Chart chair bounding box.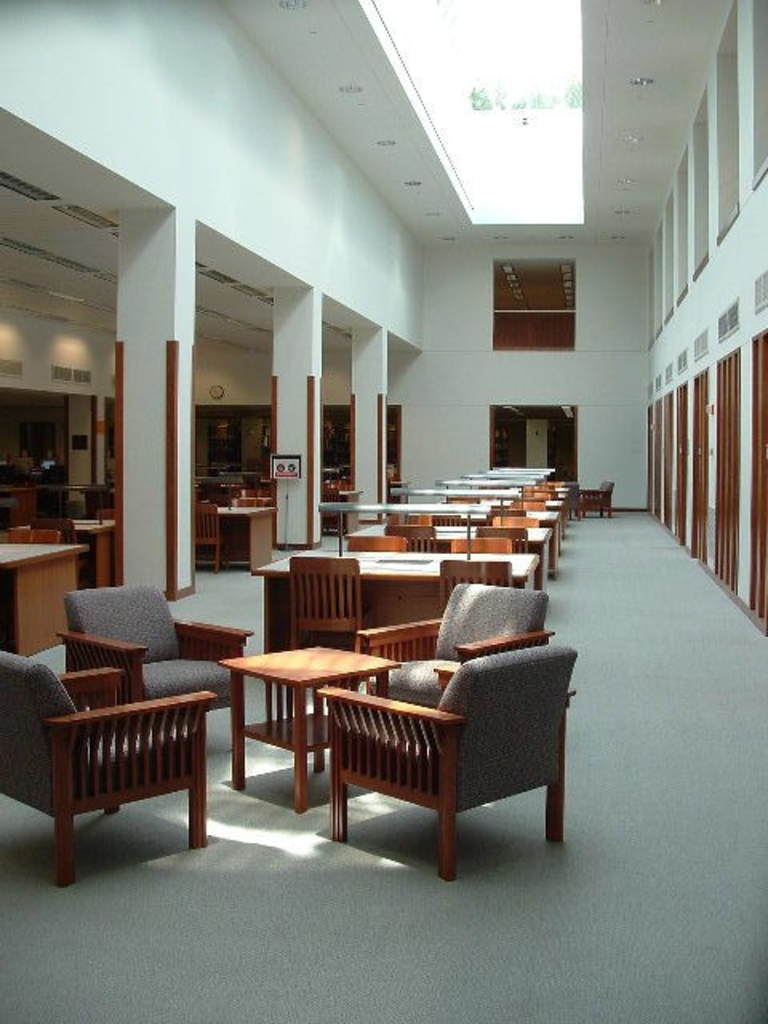
Charted: {"x1": 346, "y1": 534, "x2": 403, "y2": 554}.
